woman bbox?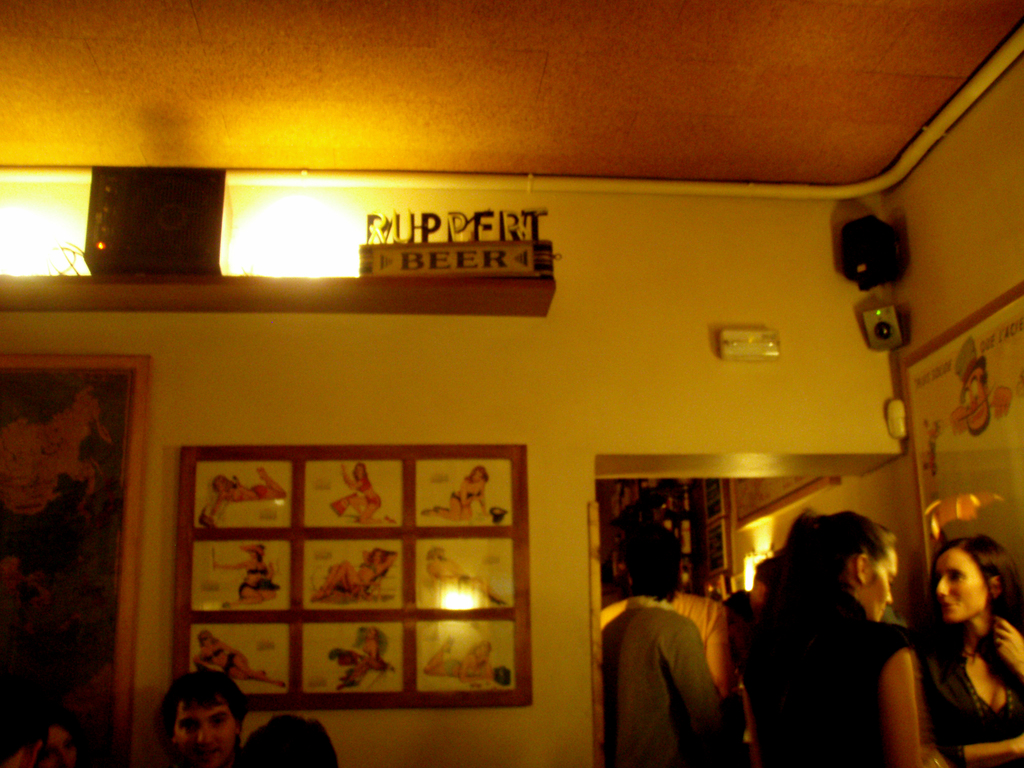
417/467/488/524
